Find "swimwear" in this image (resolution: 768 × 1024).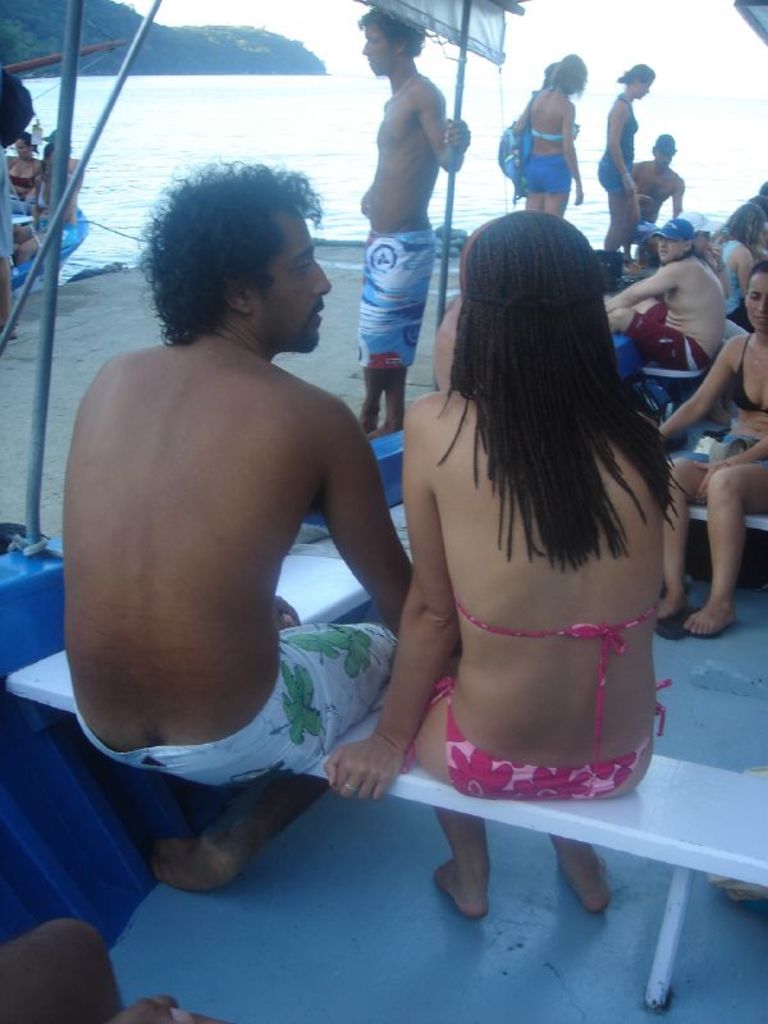
(left=38, top=218, right=90, bottom=275).
